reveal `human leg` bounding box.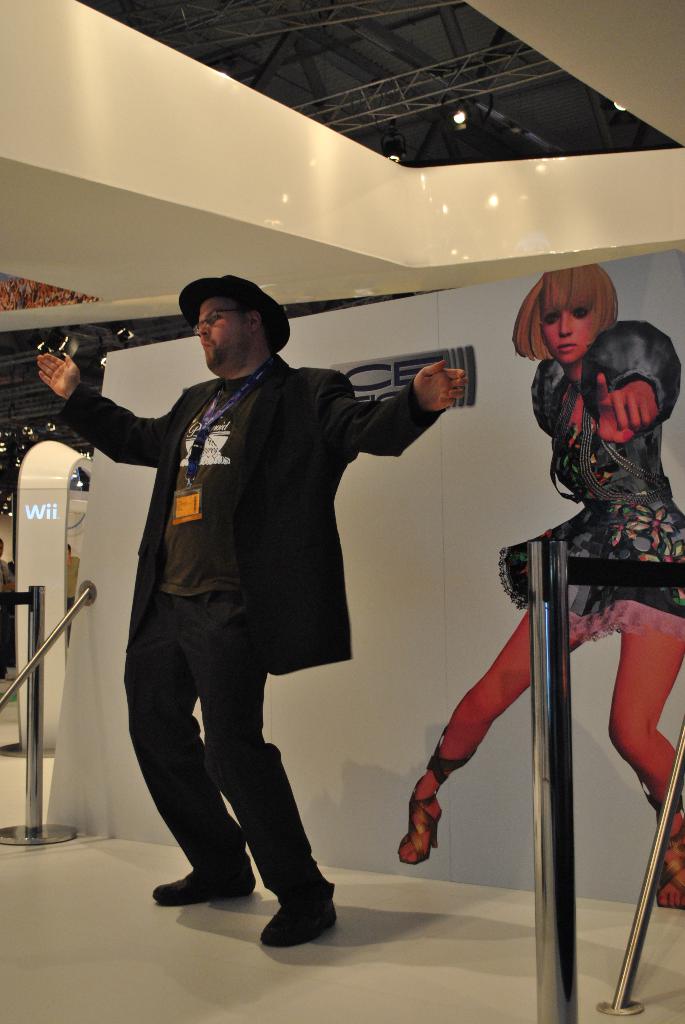
Revealed: [x1=187, y1=607, x2=335, y2=951].
